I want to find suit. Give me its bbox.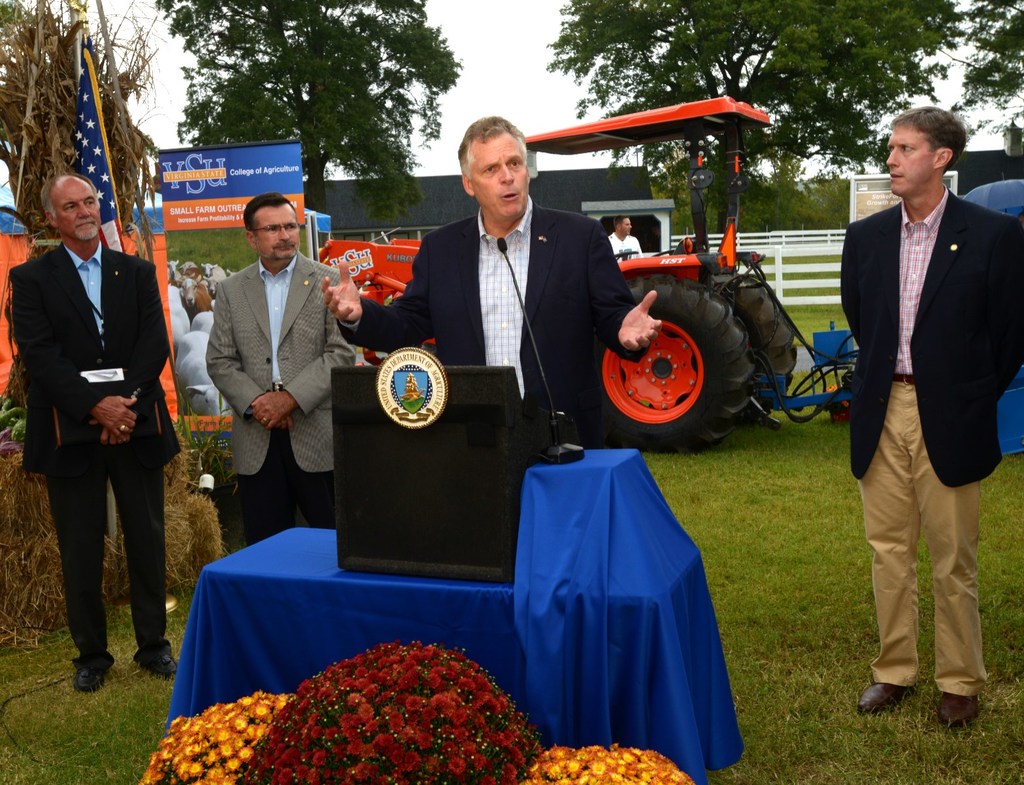
select_region(206, 250, 367, 552).
